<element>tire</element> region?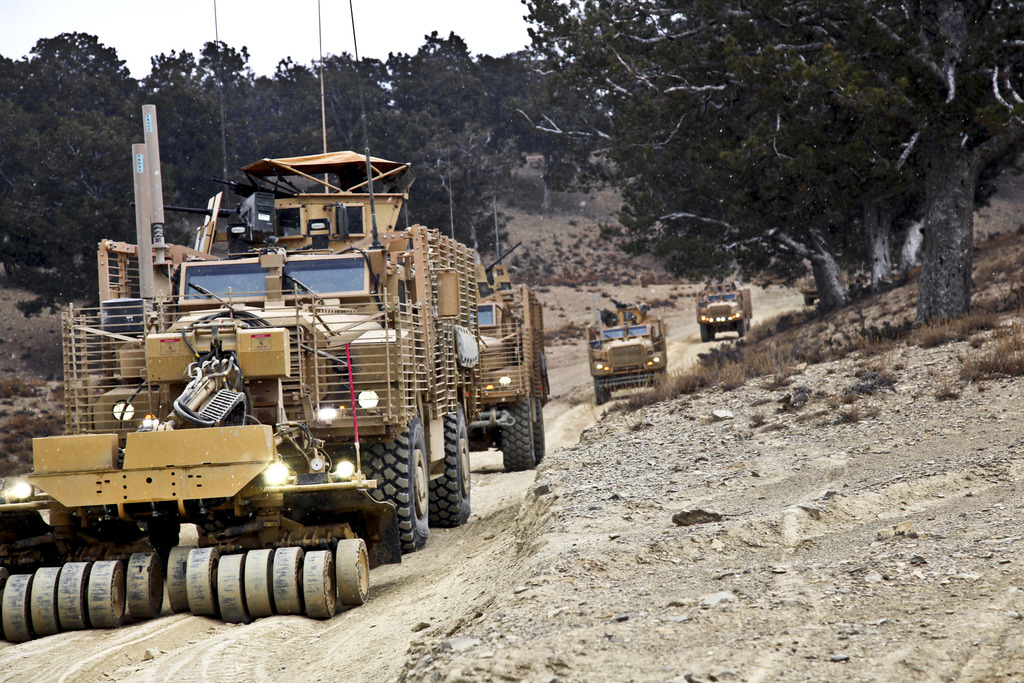
detection(367, 416, 420, 564)
